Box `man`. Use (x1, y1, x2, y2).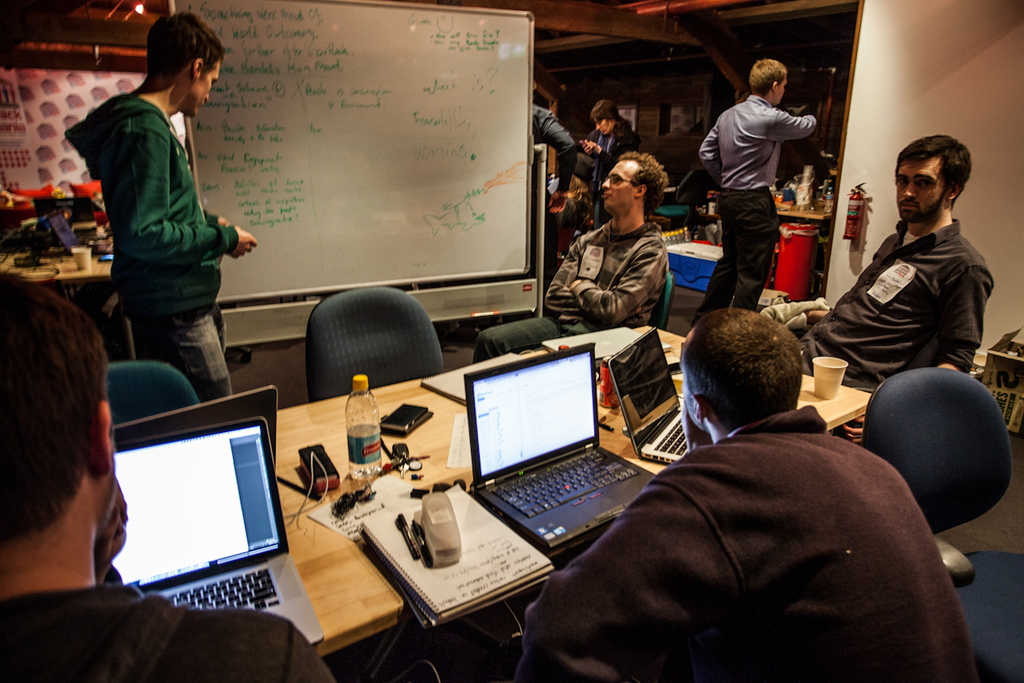
(682, 44, 835, 320).
